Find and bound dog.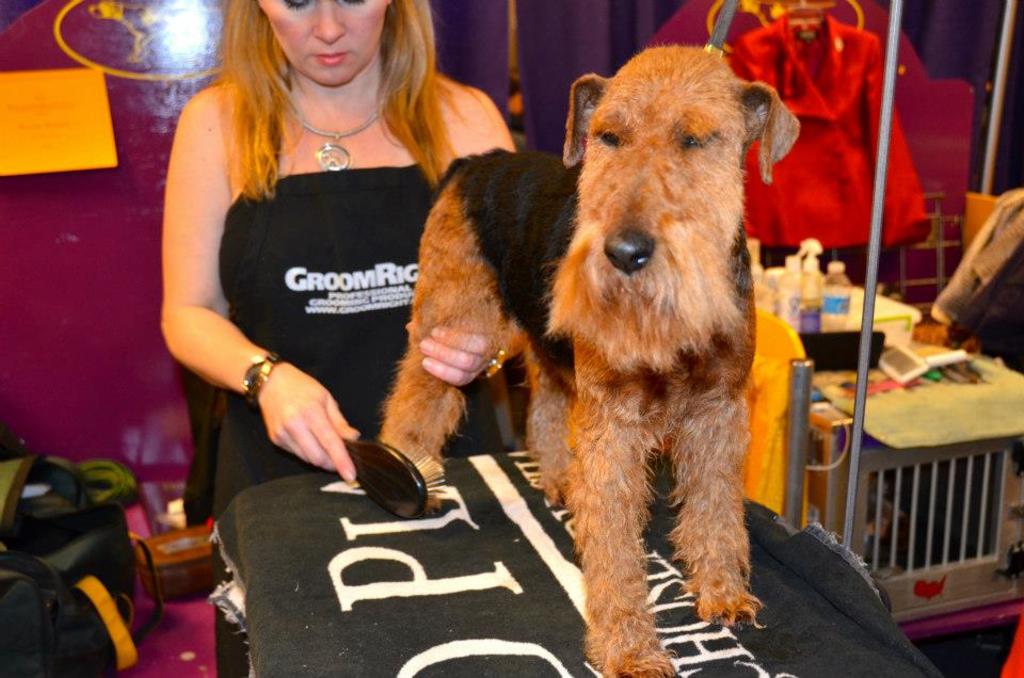
Bound: bbox=(380, 46, 802, 677).
